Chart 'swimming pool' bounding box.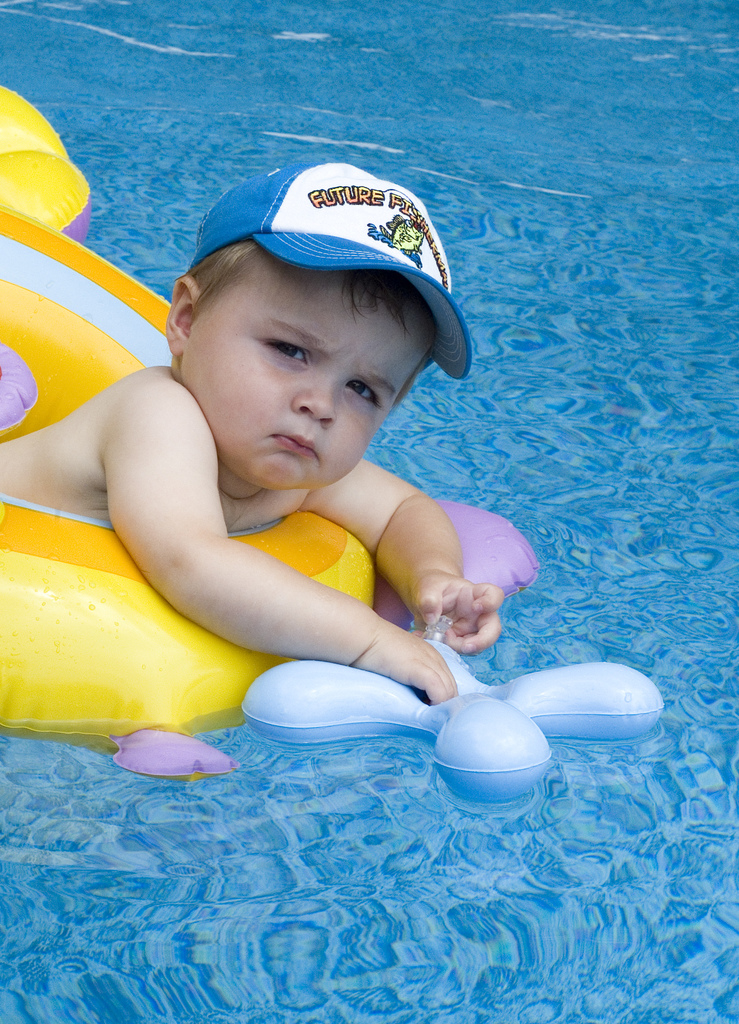
Charted: (x1=0, y1=0, x2=738, y2=1023).
